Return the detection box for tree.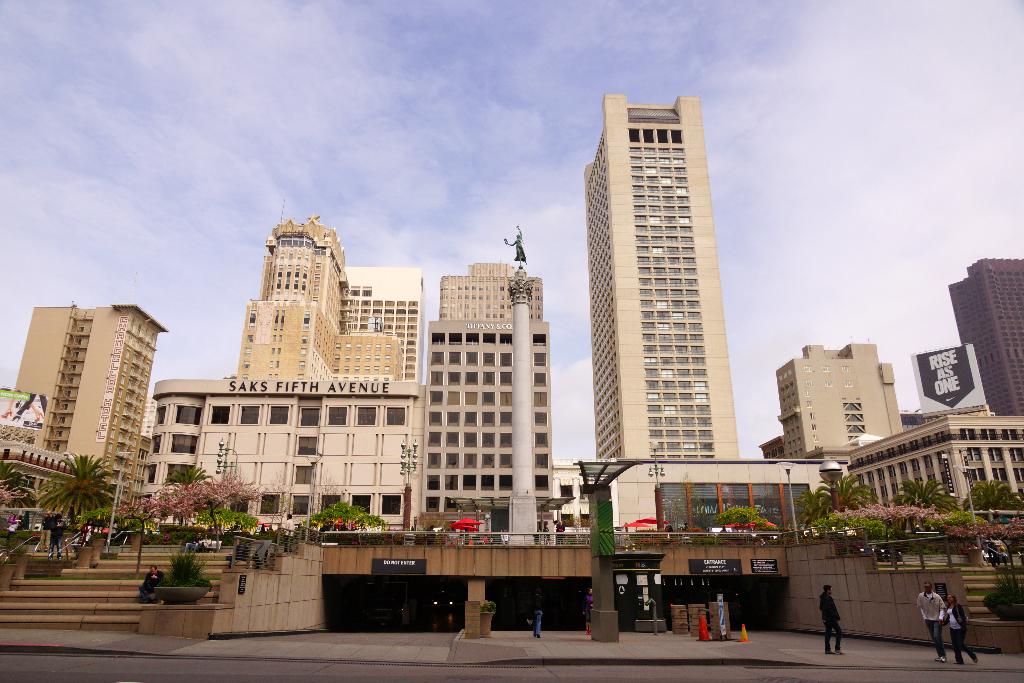
793, 490, 820, 531.
